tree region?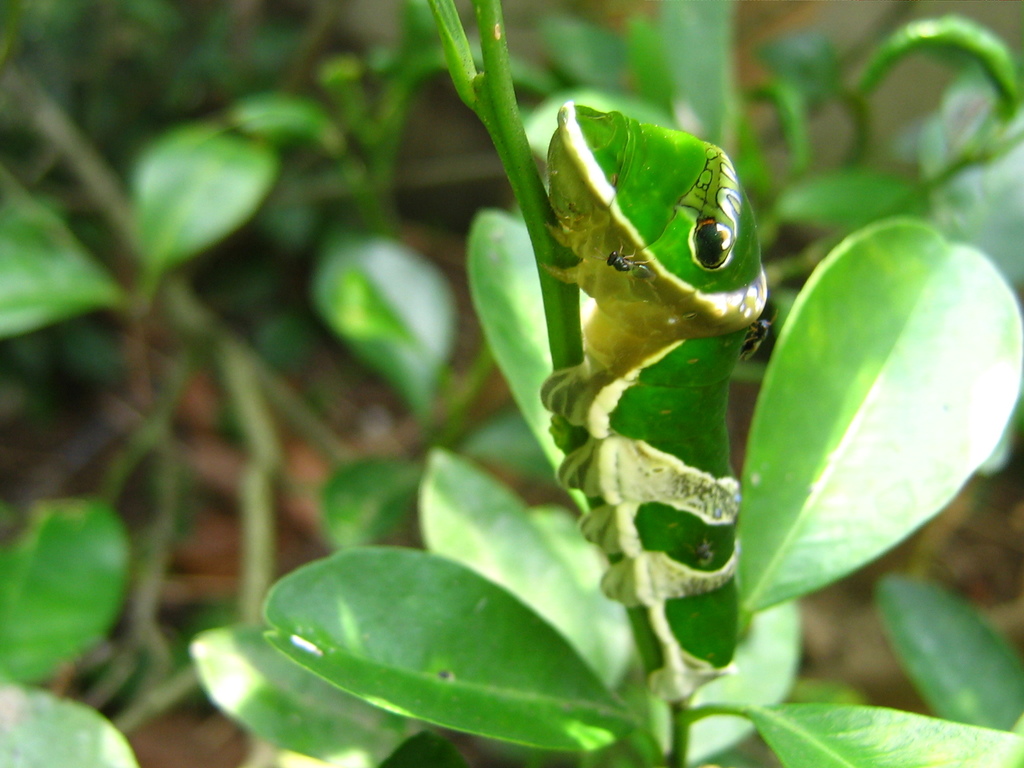
[0,0,1023,767]
